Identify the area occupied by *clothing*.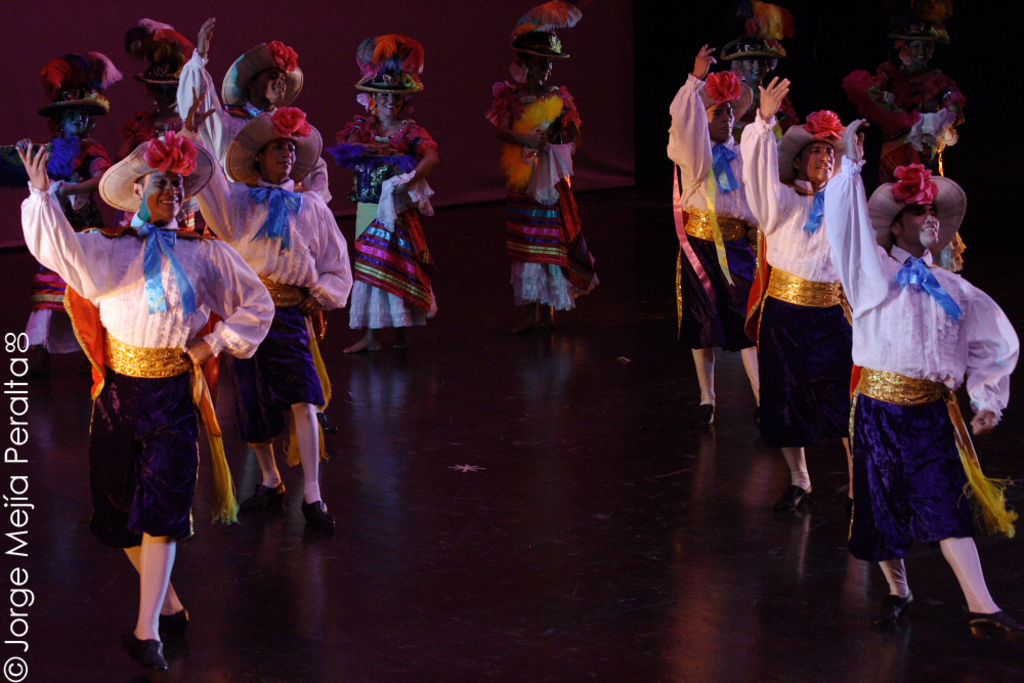
Area: (487,81,604,313).
